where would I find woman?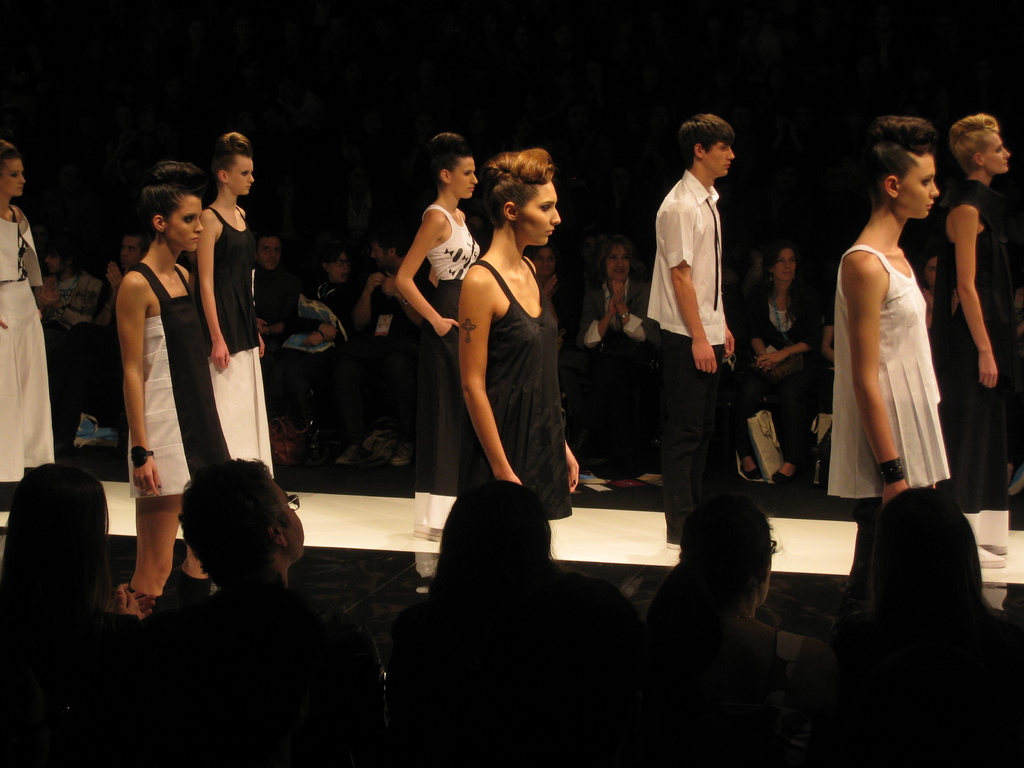
At pyautogui.locateOnScreen(188, 130, 285, 486).
